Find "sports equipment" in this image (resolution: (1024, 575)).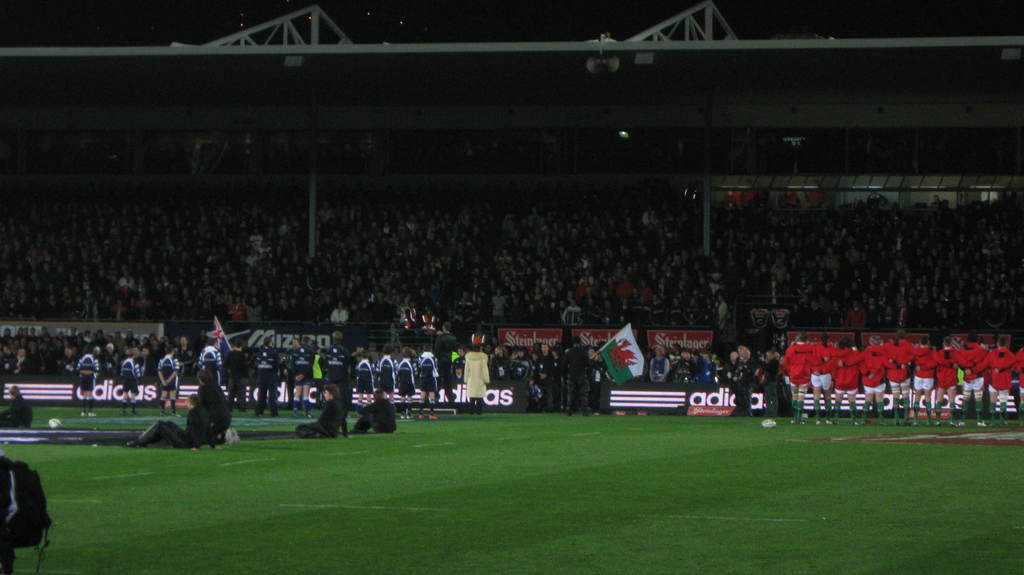
{"x1": 763, "y1": 419, "x2": 778, "y2": 430}.
